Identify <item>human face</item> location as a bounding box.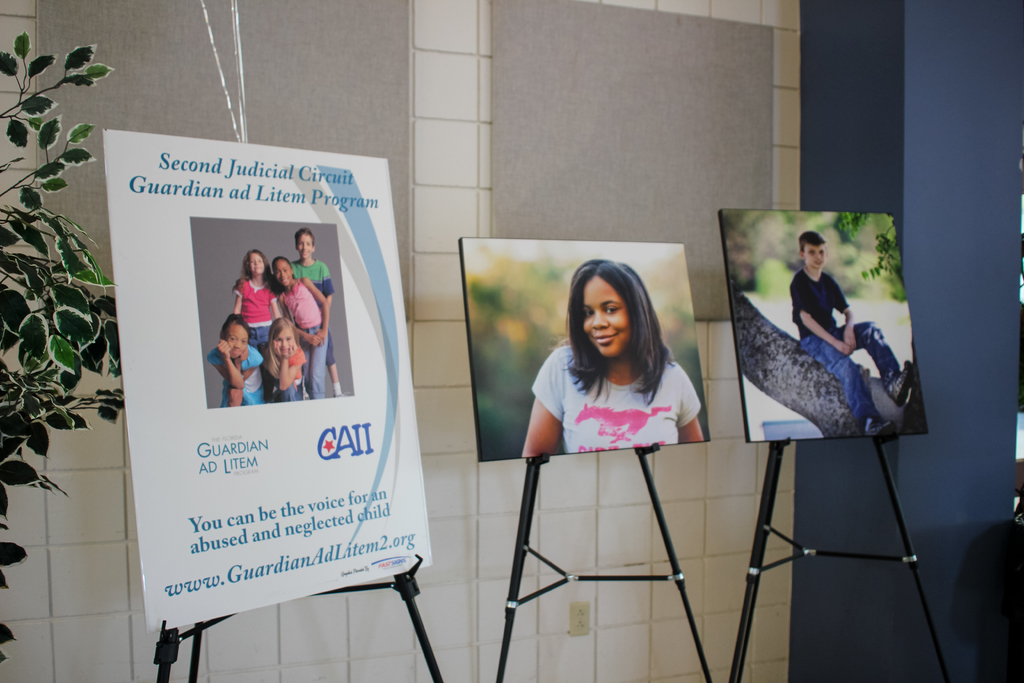
box=[231, 323, 248, 363].
